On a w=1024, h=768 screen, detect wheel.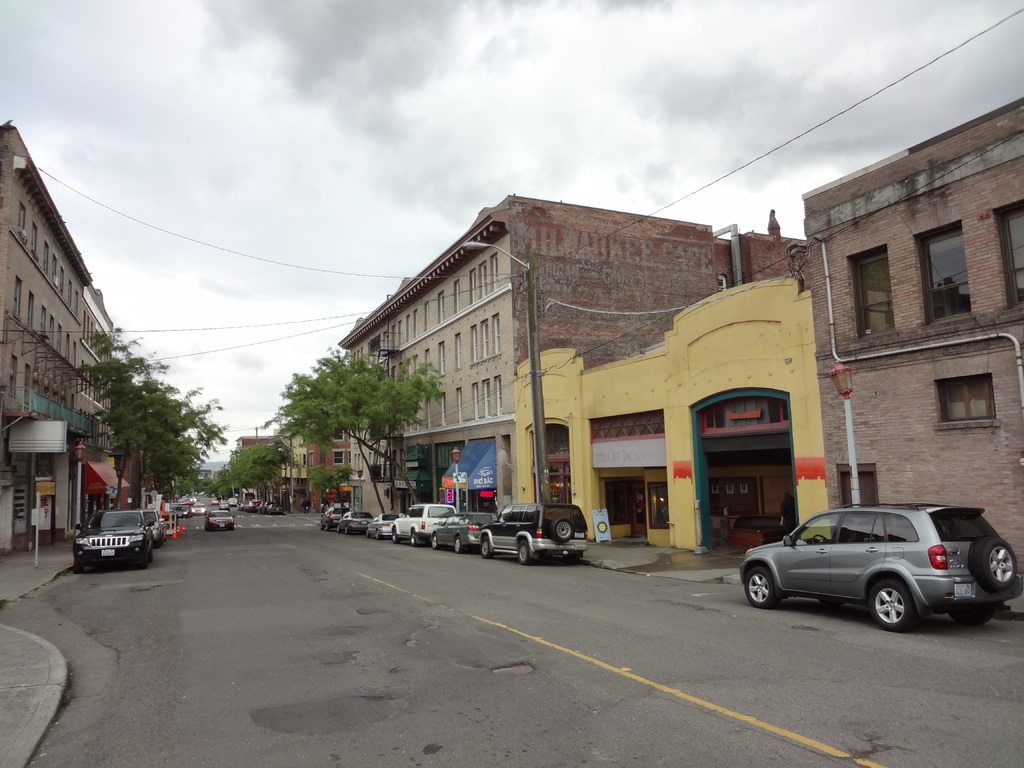
box(869, 570, 918, 631).
